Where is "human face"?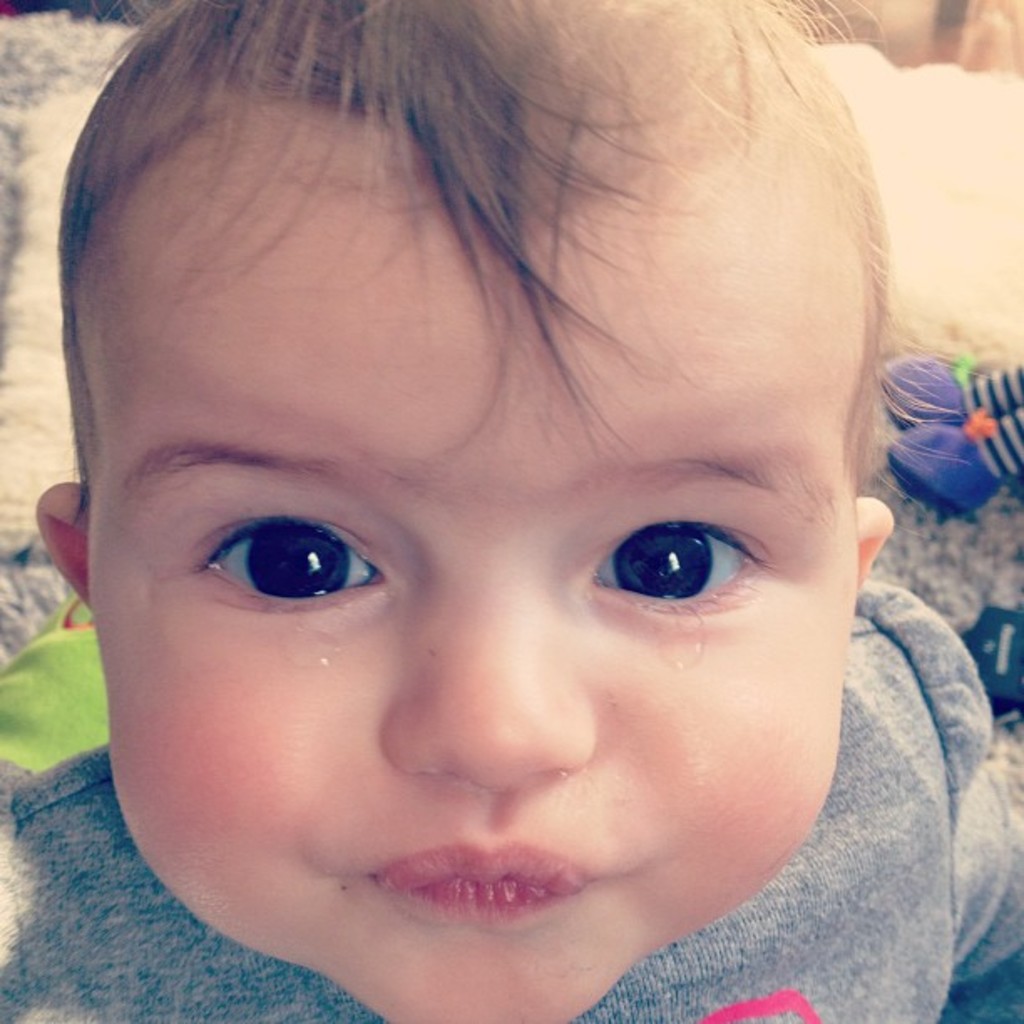
<bbox>85, 72, 853, 1022</bbox>.
